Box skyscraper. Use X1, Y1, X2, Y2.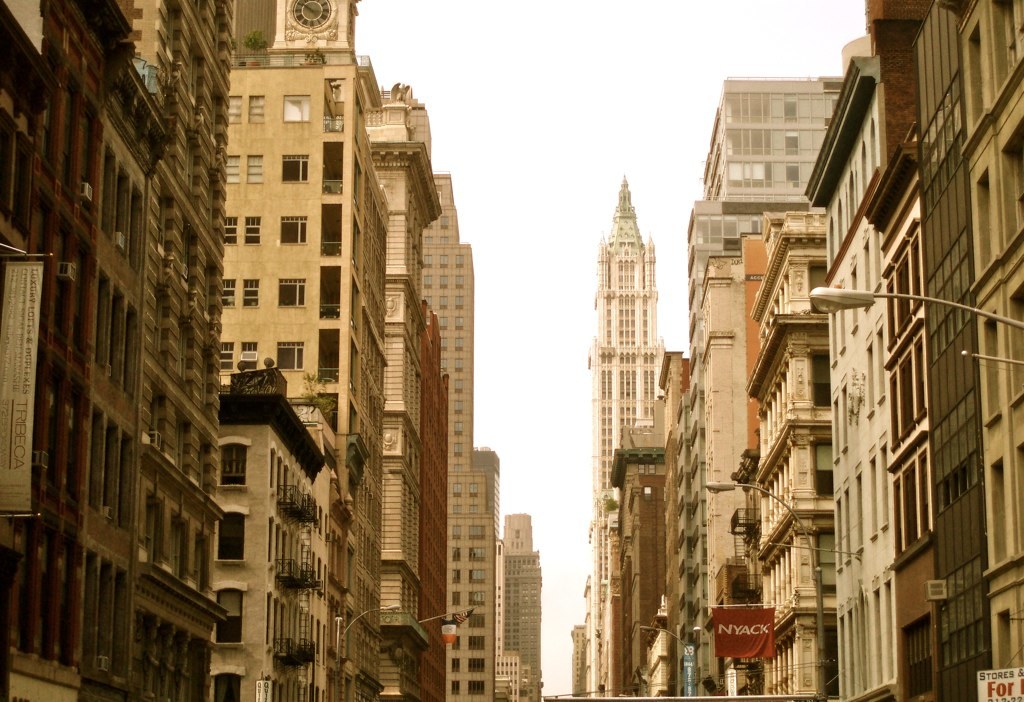
580, 162, 663, 701.
